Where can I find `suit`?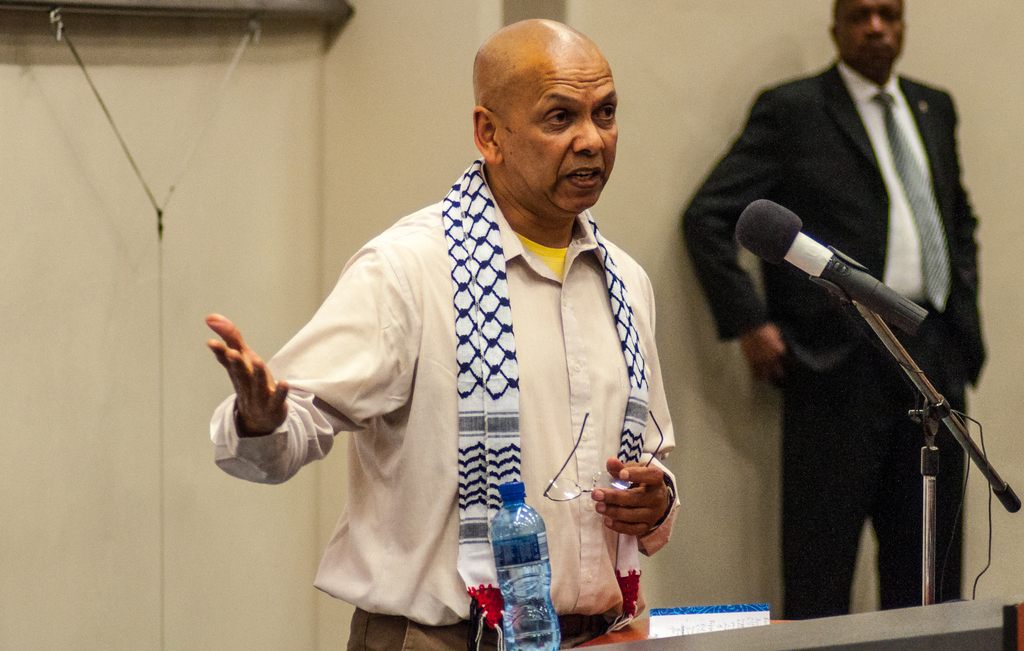
You can find it at select_region(682, 61, 988, 622).
